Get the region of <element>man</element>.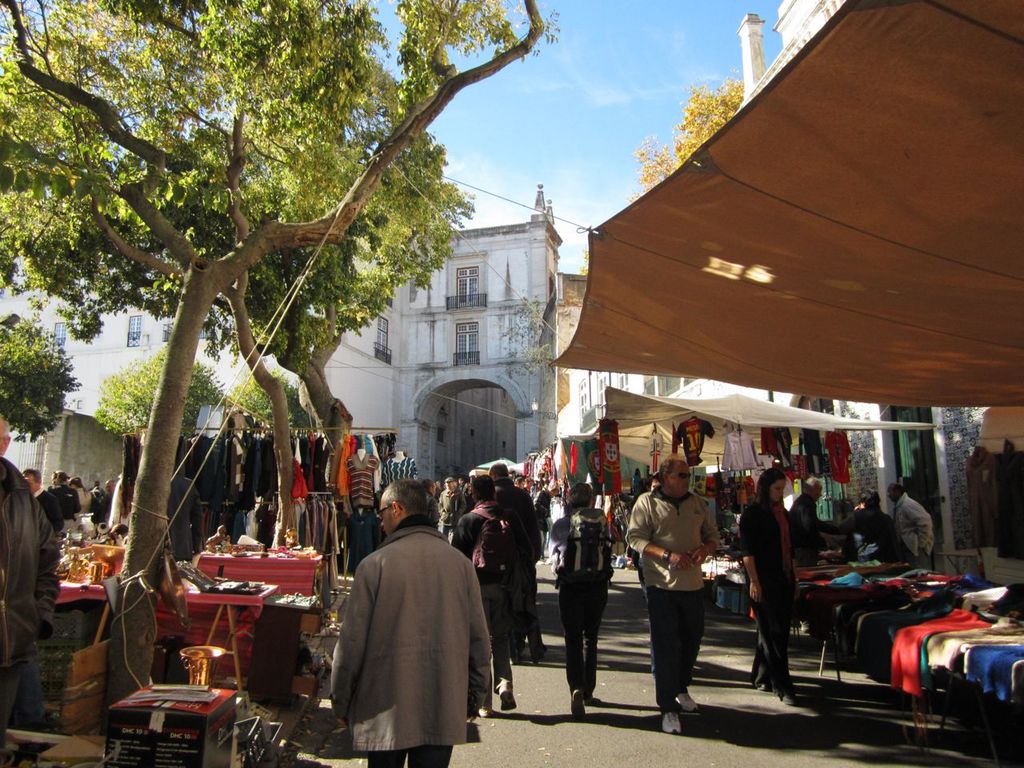
bbox(529, 471, 626, 722).
